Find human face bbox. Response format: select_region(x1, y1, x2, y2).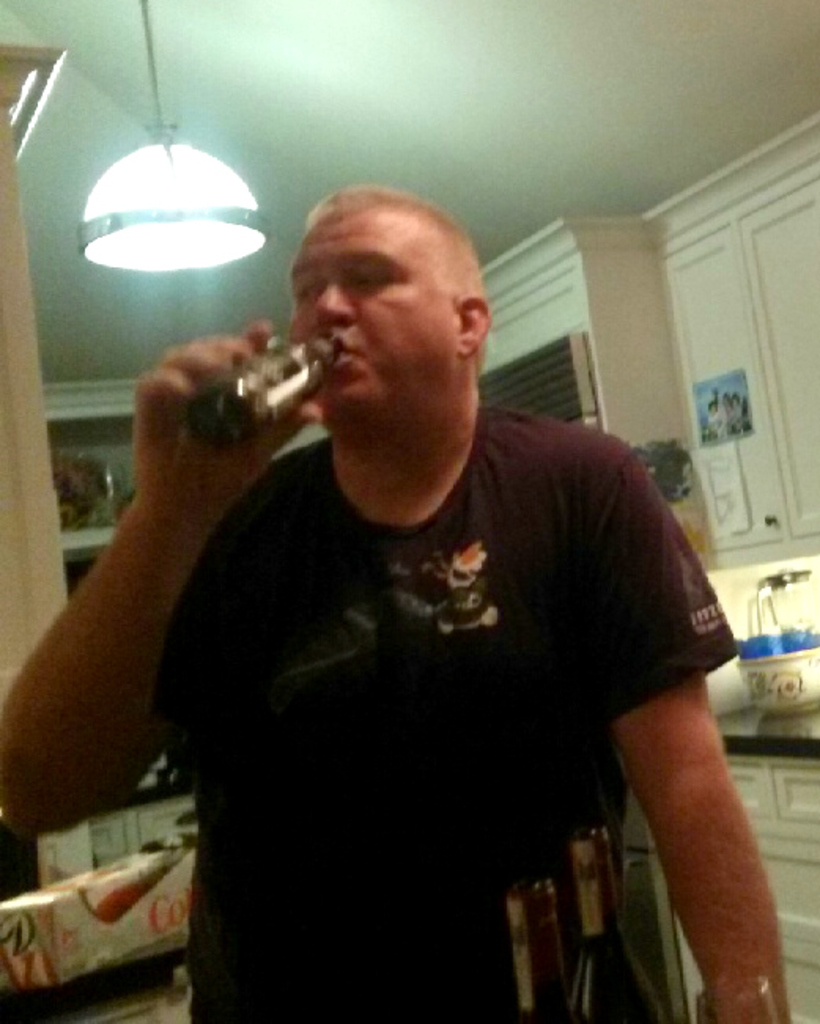
select_region(288, 211, 456, 425).
